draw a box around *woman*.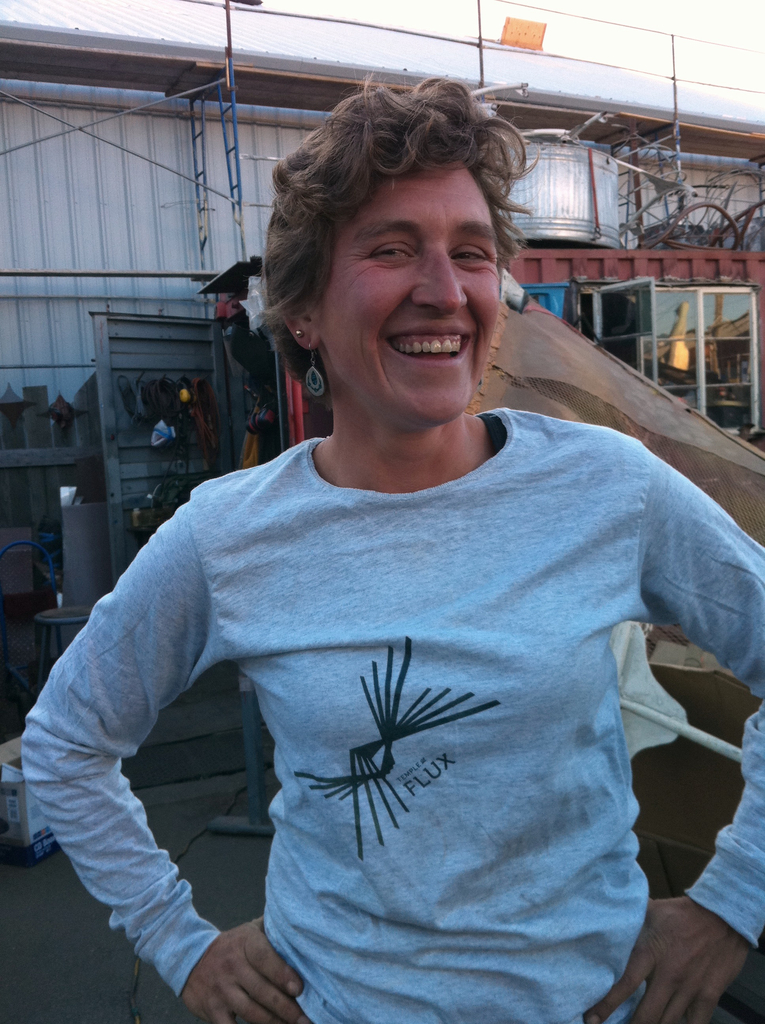
bbox(83, 91, 705, 1023).
